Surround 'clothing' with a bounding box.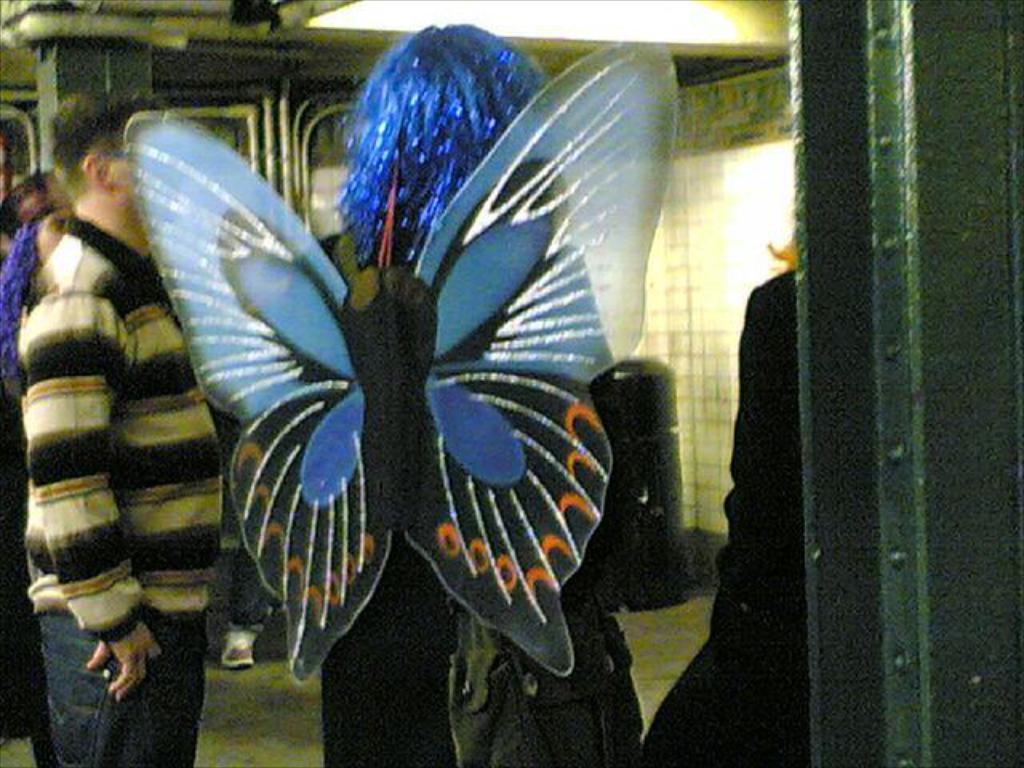
<region>13, 243, 208, 766</region>.
